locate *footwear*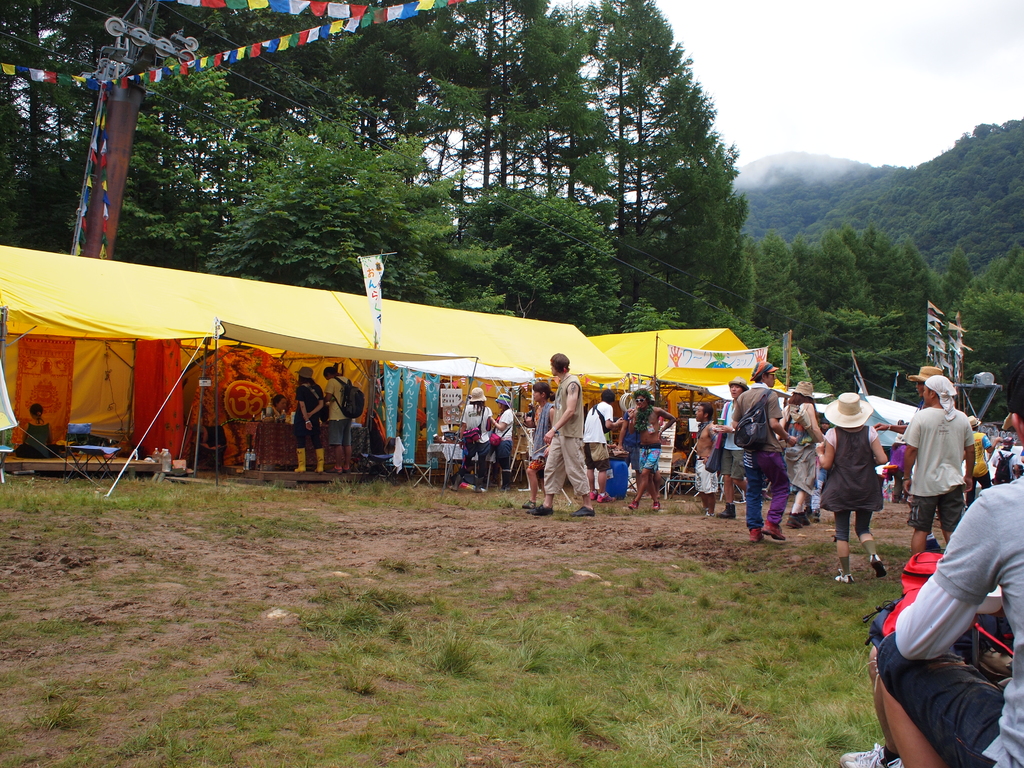
locate(919, 535, 943, 554)
